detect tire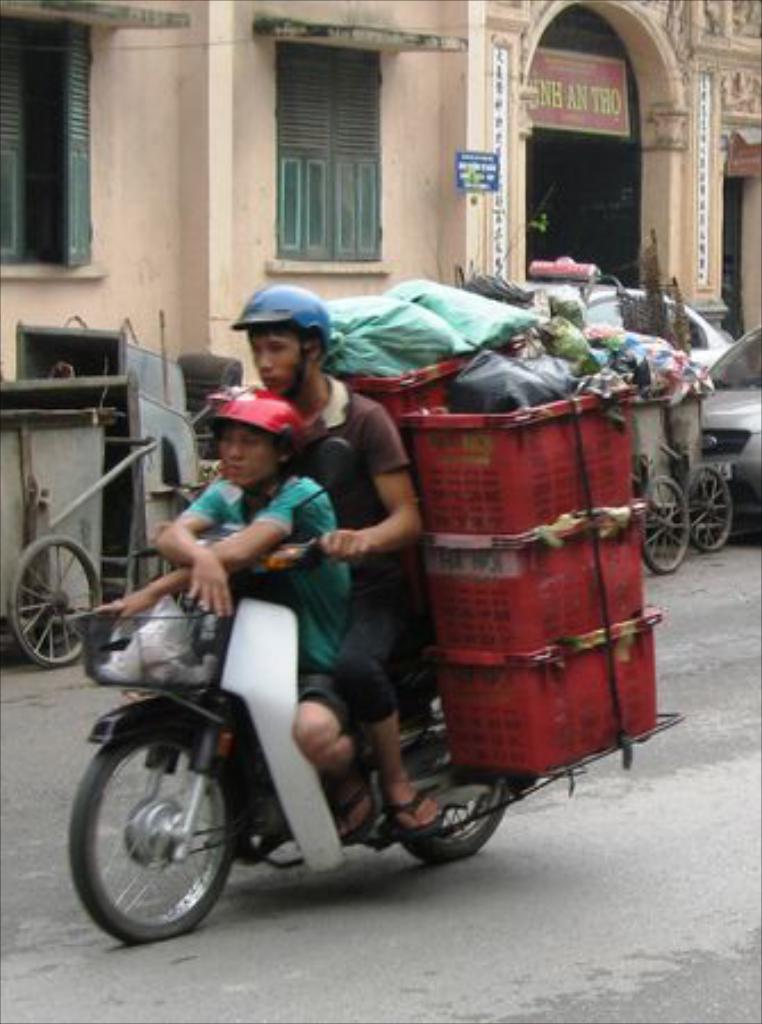
left=68, top=730, right=239, bottom=944
